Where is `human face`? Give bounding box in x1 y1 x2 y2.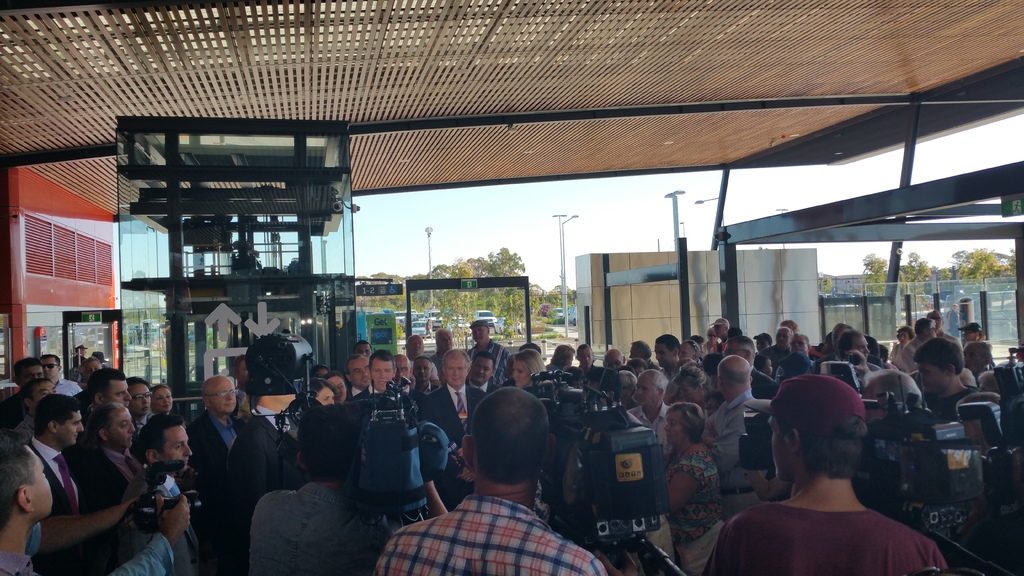
272 395 296 404.
